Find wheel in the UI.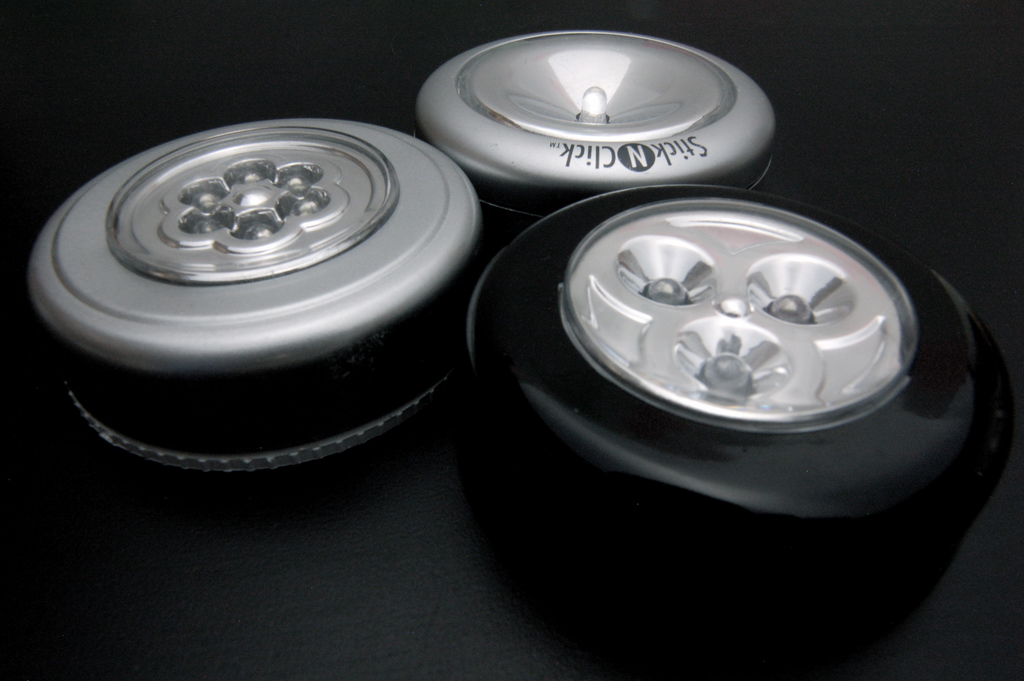
UI element at <bbox>20, 110, 499, 479</bbox>.
